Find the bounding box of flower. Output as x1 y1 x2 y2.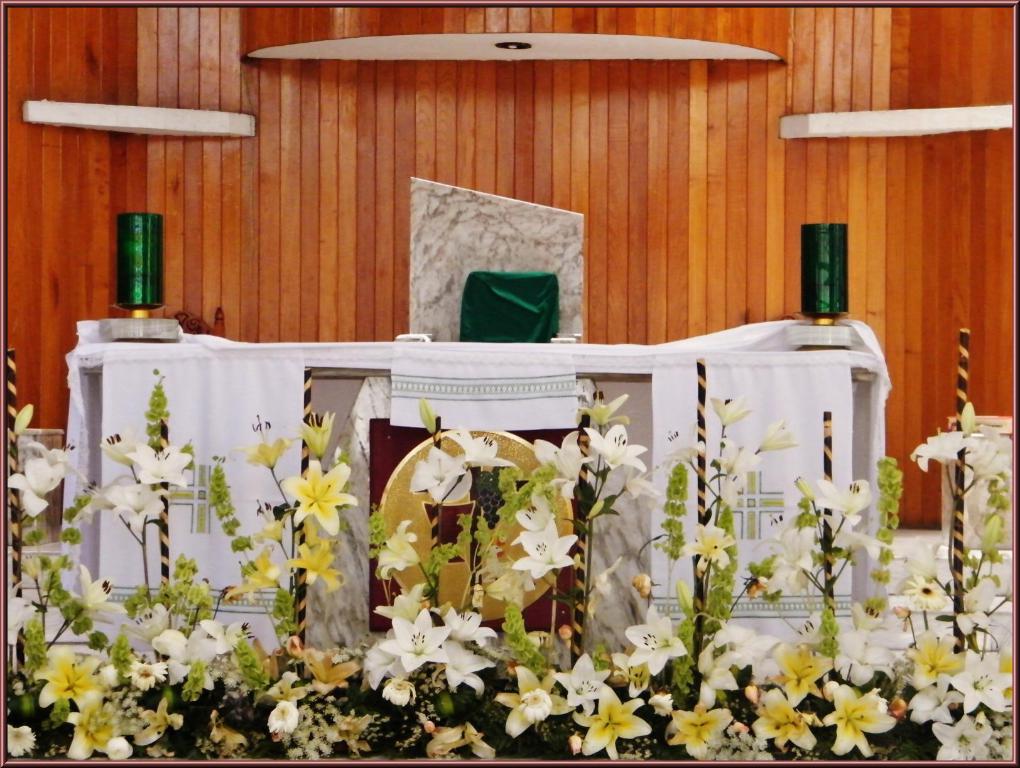
956 579 989 635.
